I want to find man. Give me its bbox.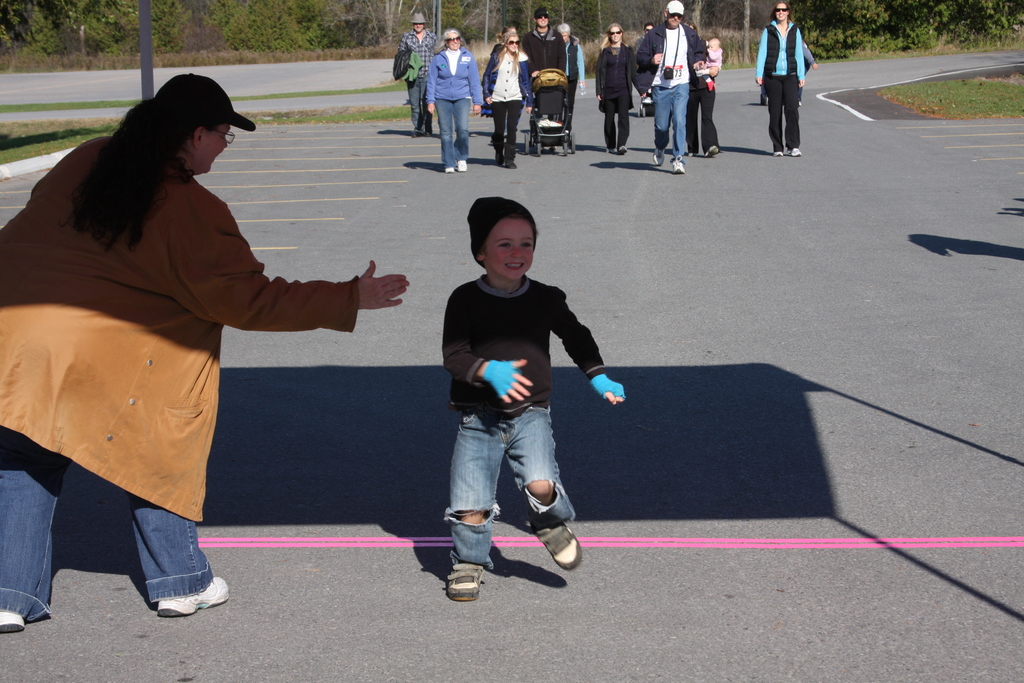
left=555, top=22, right=584, bottom=132.
